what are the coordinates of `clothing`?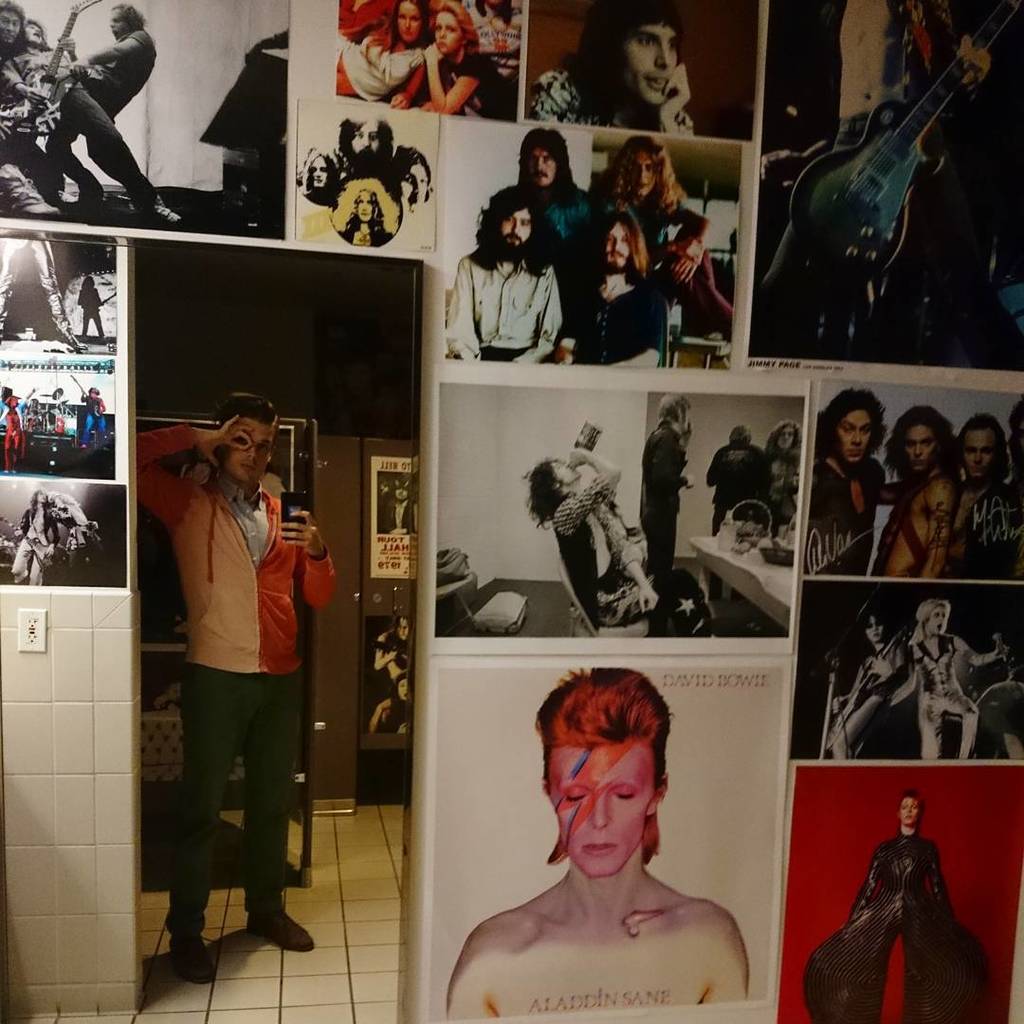
(444,253,566,369).
